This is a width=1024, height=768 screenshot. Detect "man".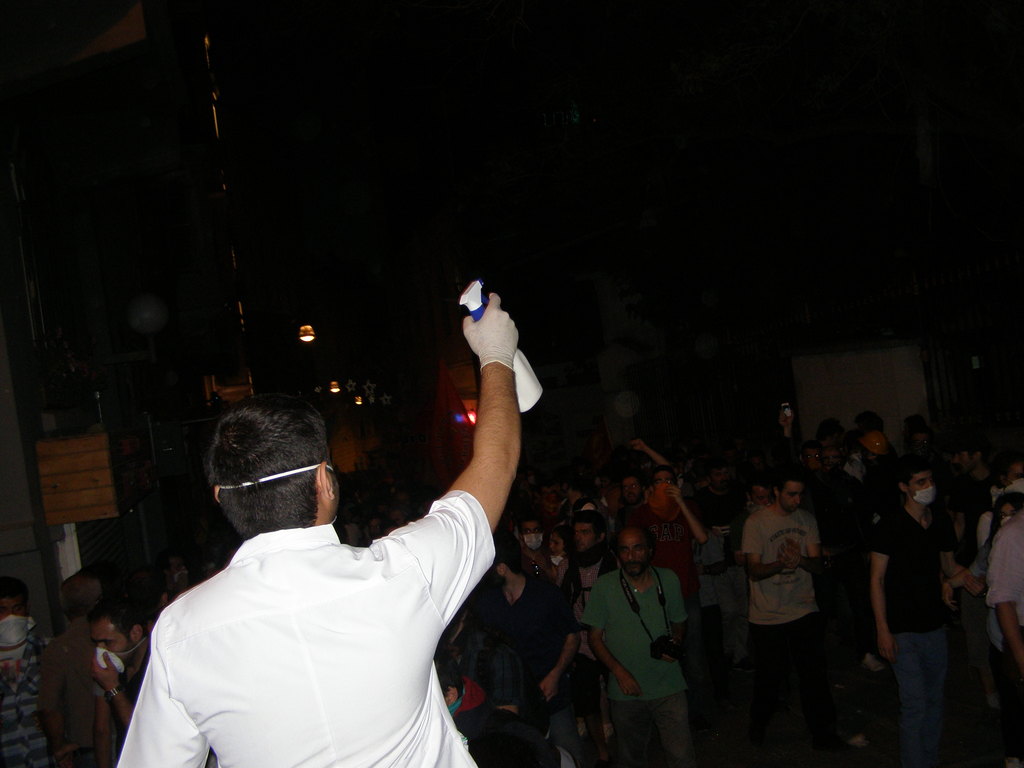
left=568, top=507, right=618, bottom=620.
